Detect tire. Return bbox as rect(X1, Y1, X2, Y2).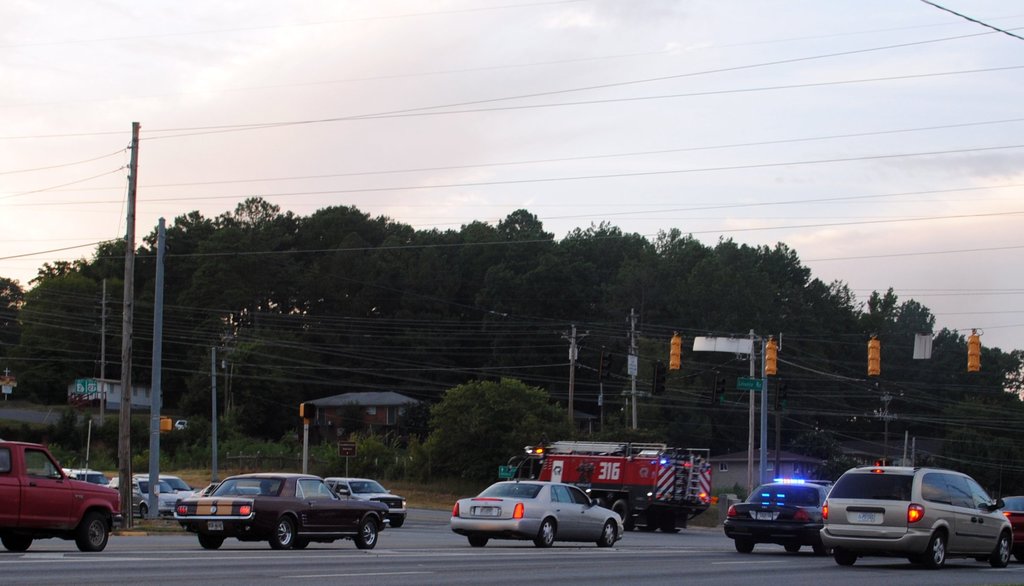
rect(598, 520, 616, 546).
